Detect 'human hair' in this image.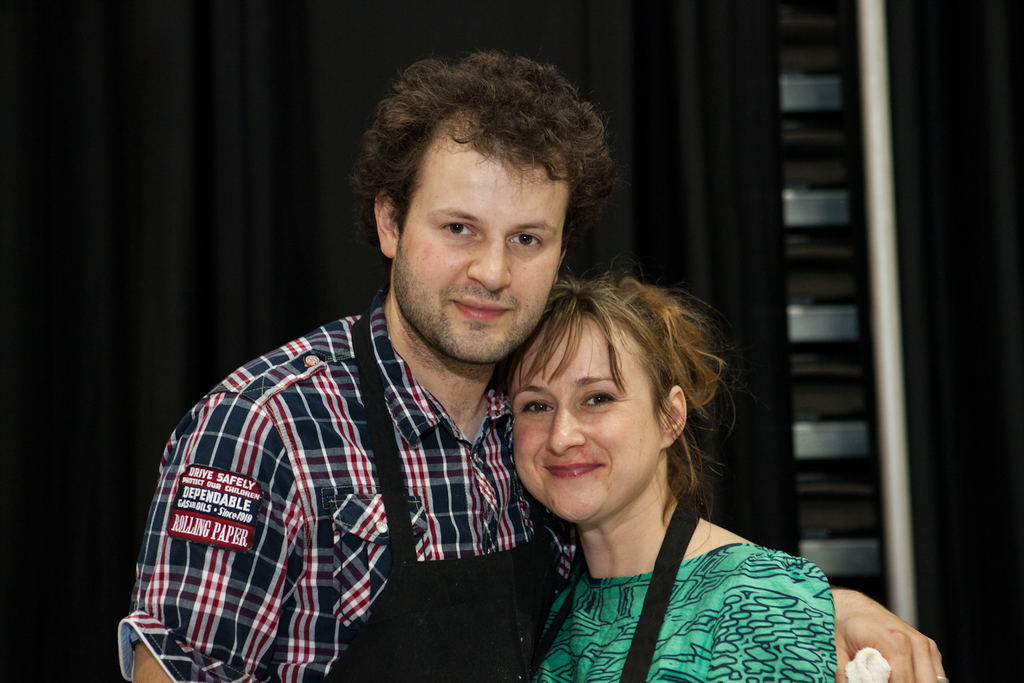
Detection: 346,51,621,256.
